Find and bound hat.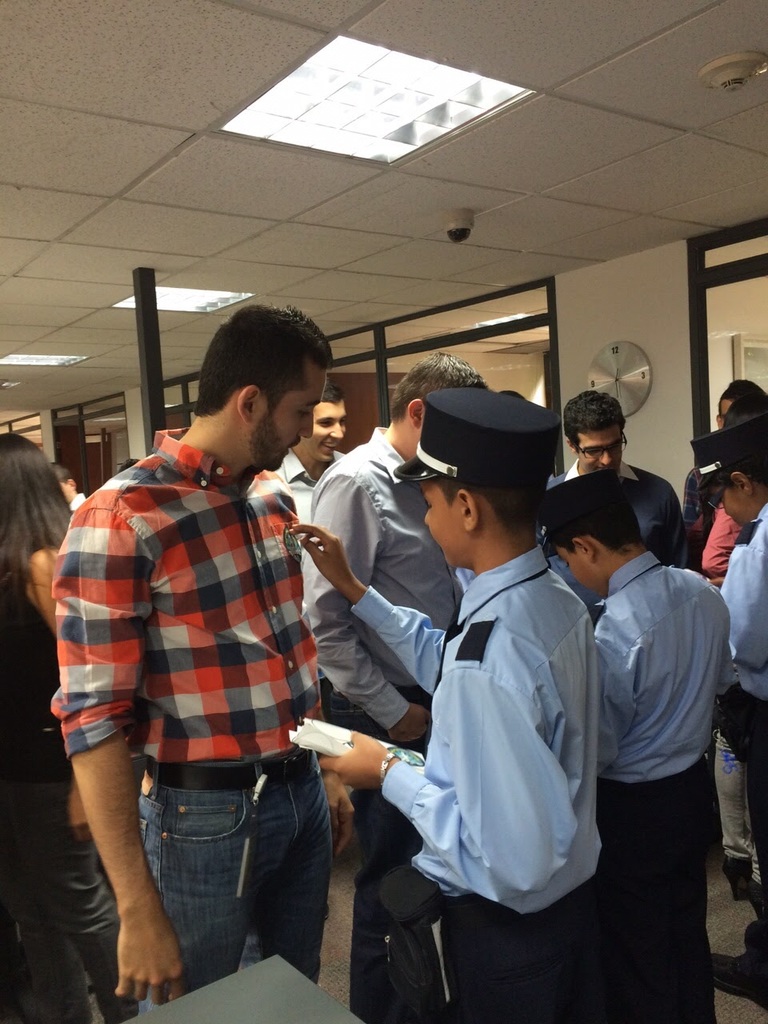
Bound: (392, 390, 563, 484).
